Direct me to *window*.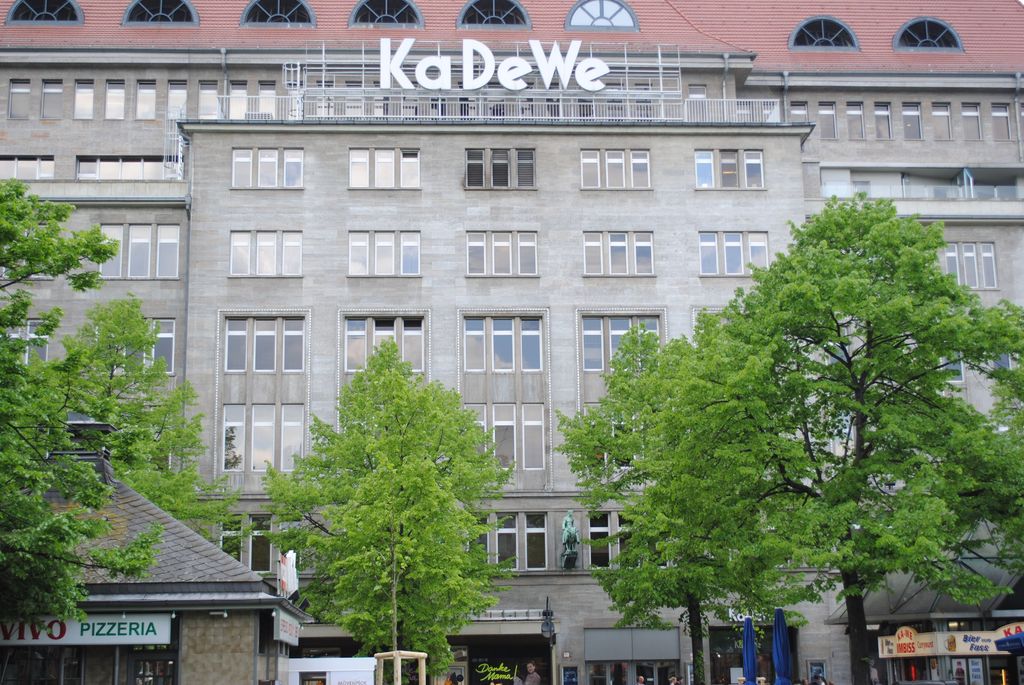
Direction: (690, 150, 772, 189).
